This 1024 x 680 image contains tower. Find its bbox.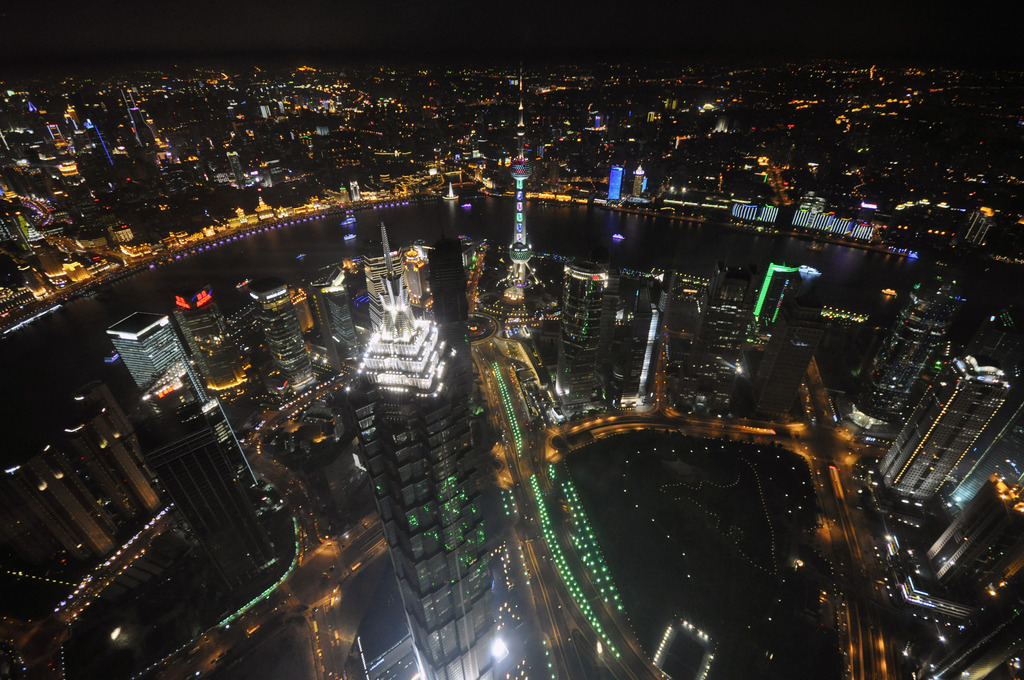
left=869, top=356, right=1023, bottom=514.
